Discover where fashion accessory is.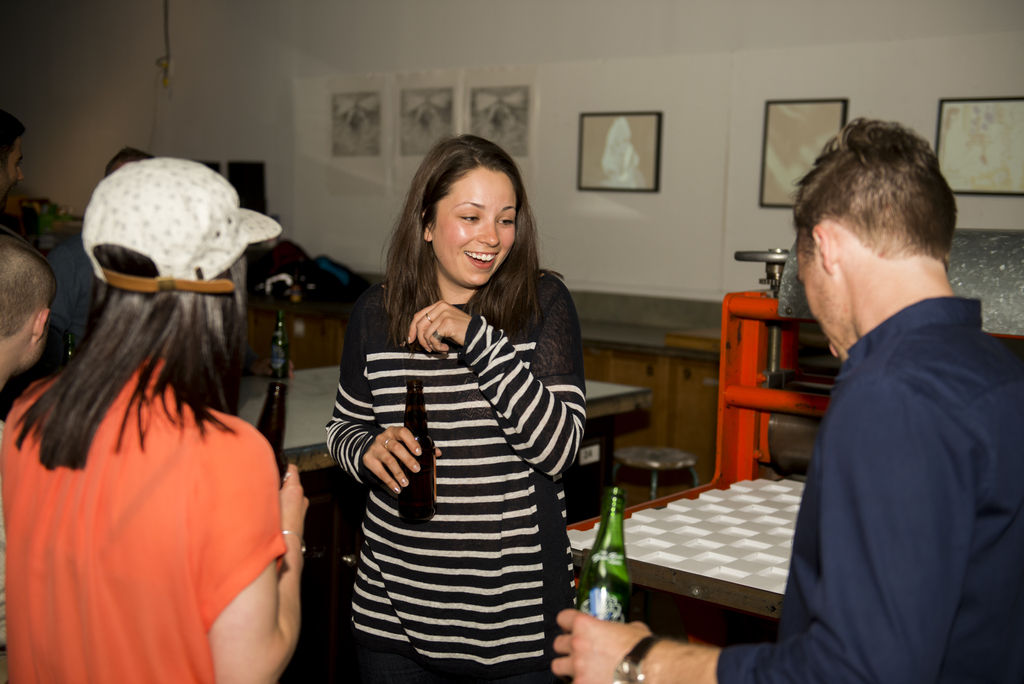
Discovered at [611, 635, 664, 683].
